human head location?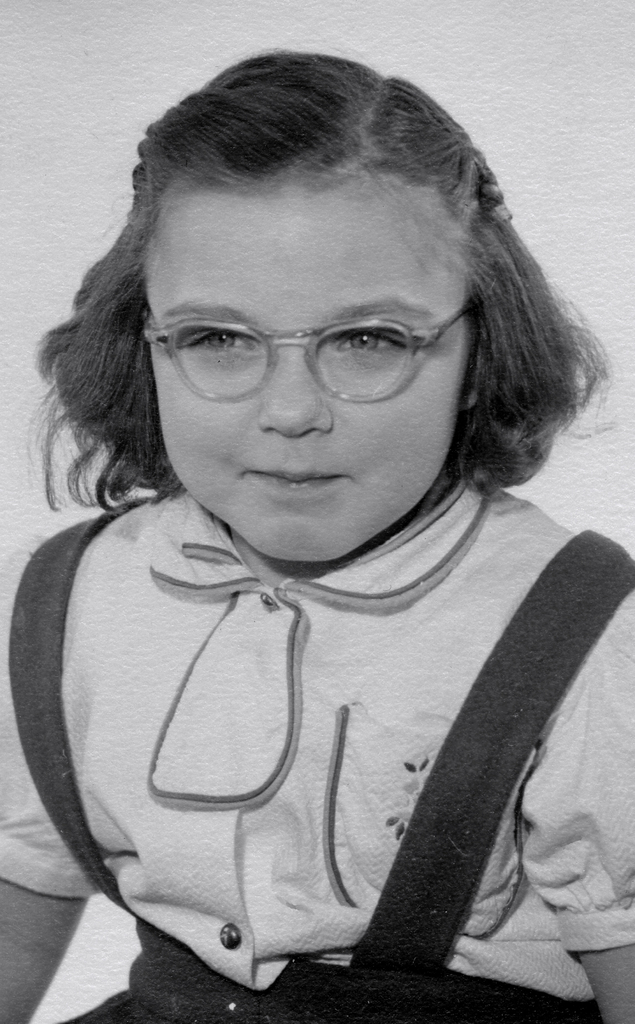
68, 41, 541, 563
